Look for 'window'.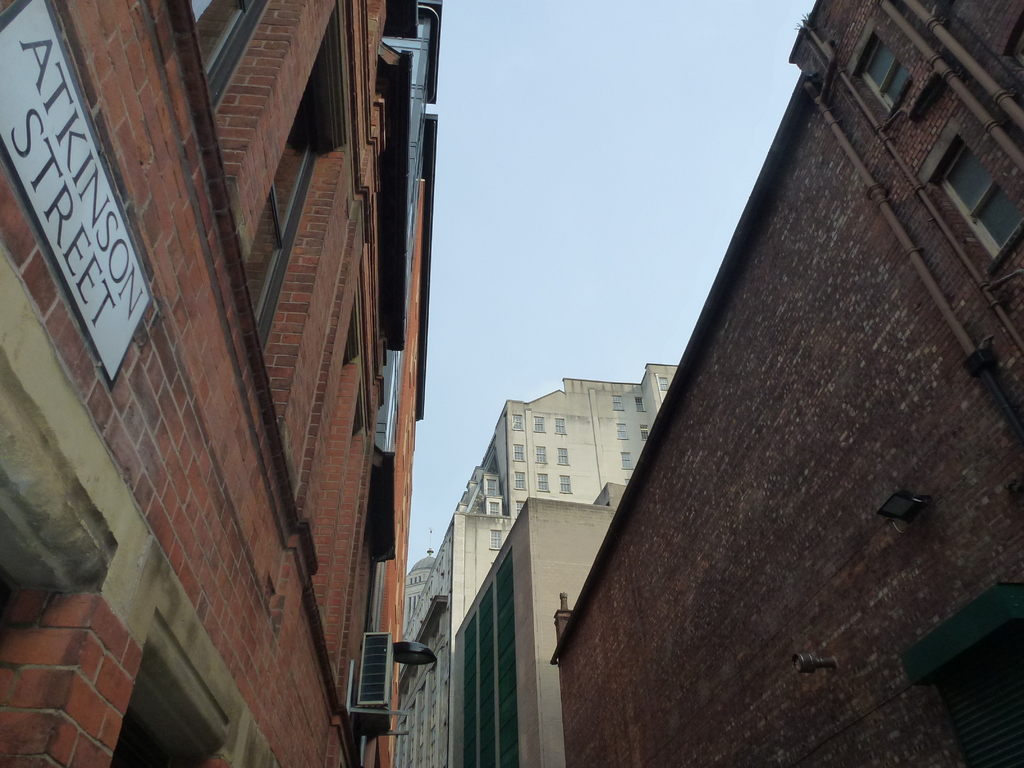
Found: x1=560 y1=470 x2=572 y2=495.
